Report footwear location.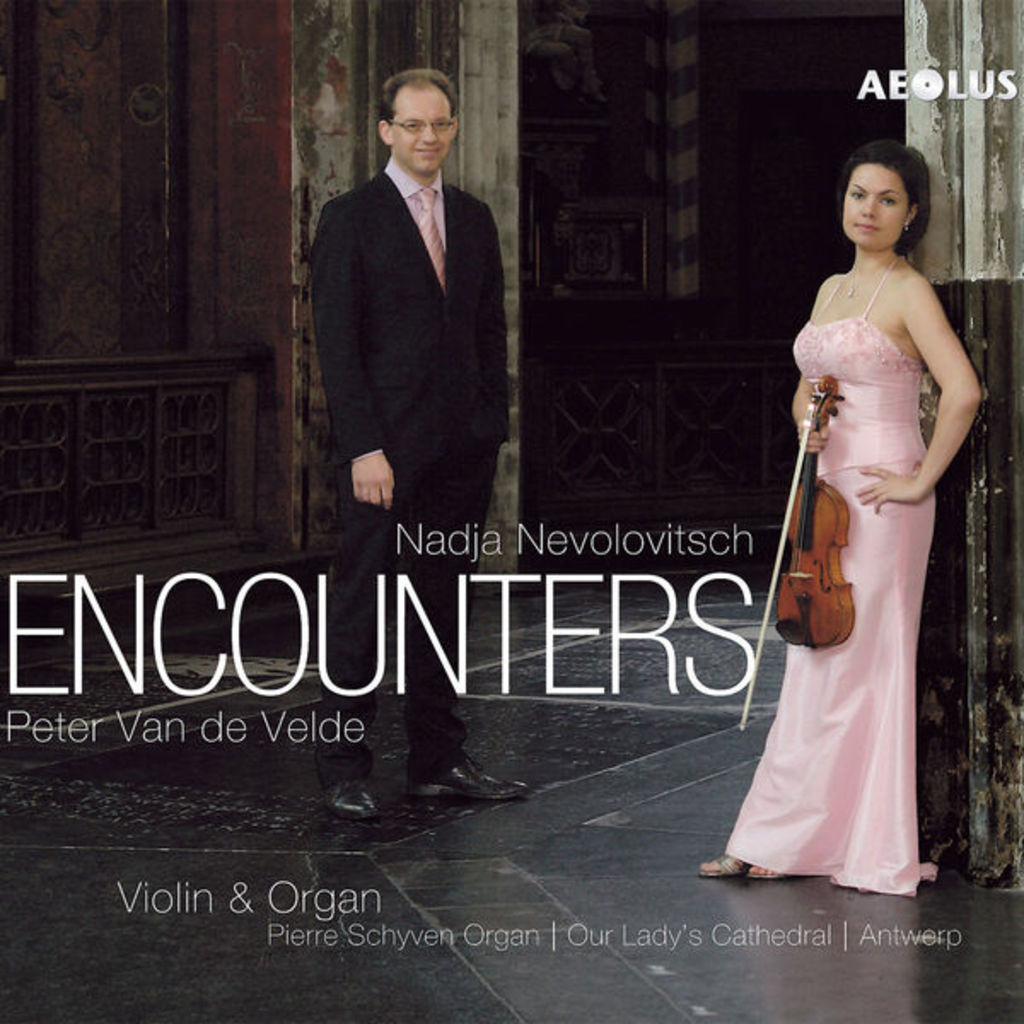
Report: {"x1": 746, "y1": 855, "x2": 785, "y2": 876}.
